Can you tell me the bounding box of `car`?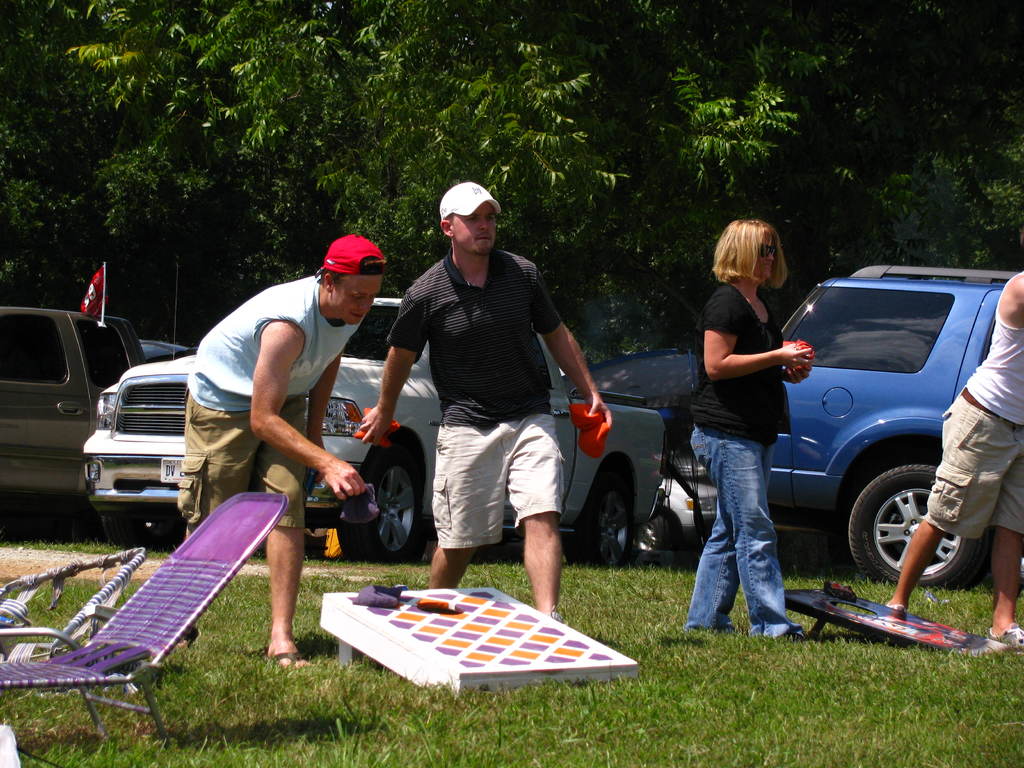
758:266:1023:590.
